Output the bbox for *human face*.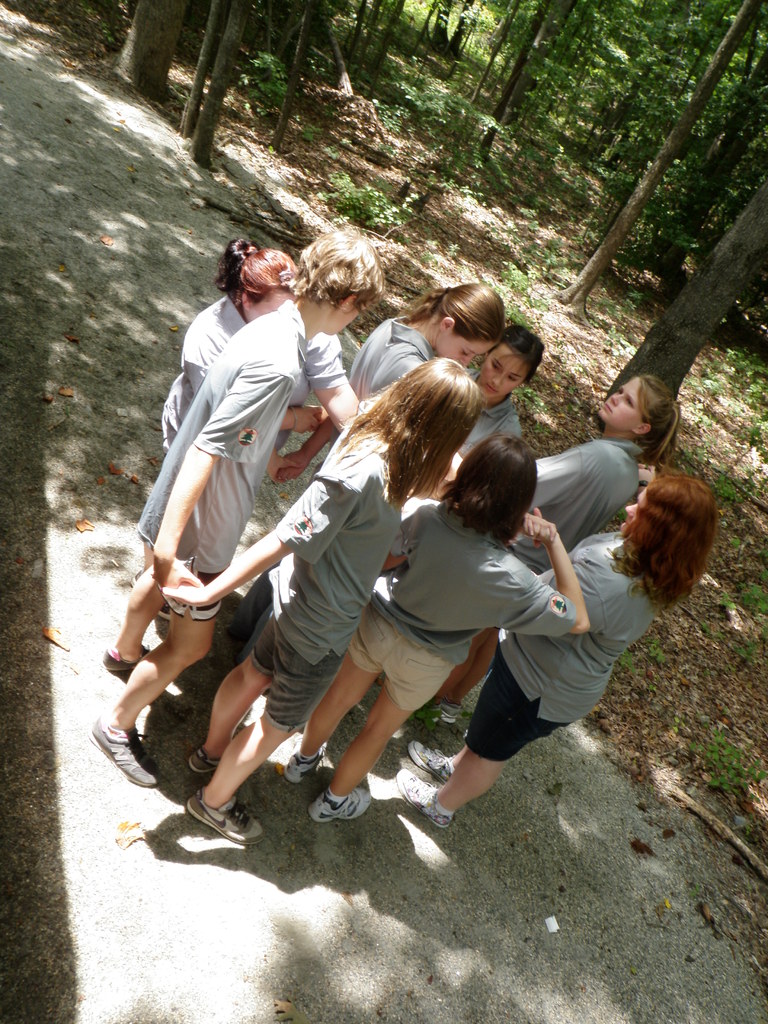
486 353 519 390.
